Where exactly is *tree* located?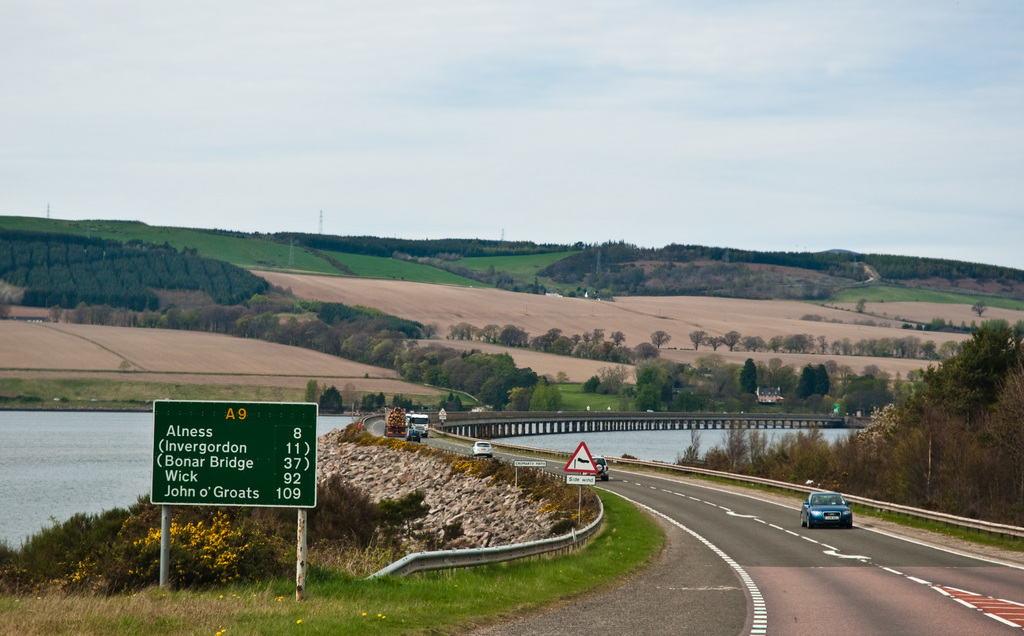
Its bounding box is [159,303,176,314].
